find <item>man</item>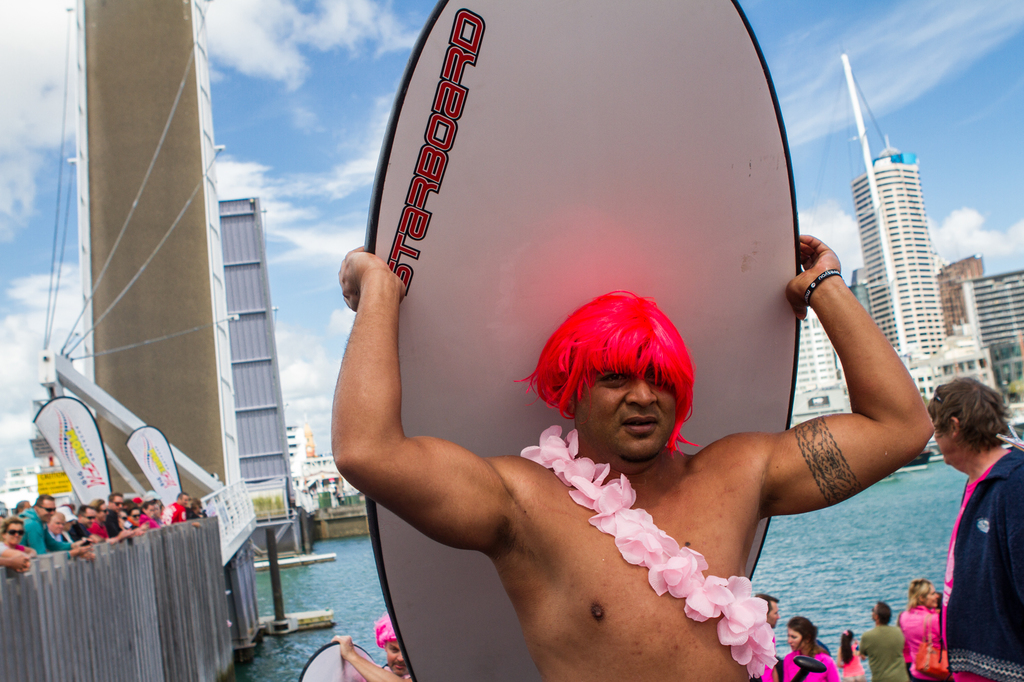
region(65, 507, 96, 550)
